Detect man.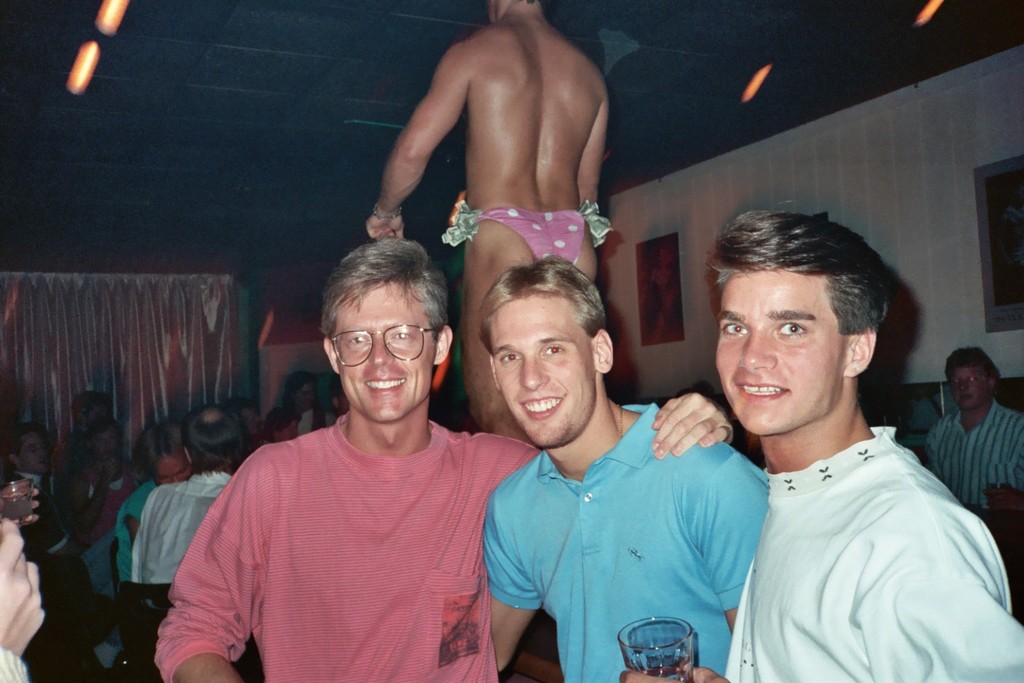
Detected at Rect(703, 205, 1023, 678).
